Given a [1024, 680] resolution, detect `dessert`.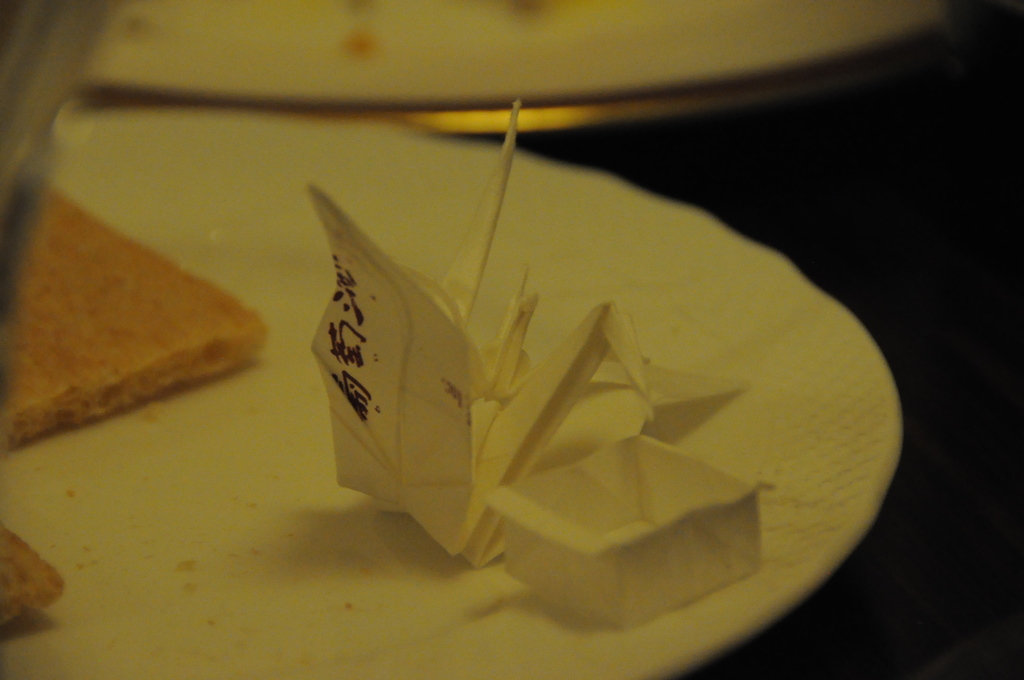
1/522/76/624.
